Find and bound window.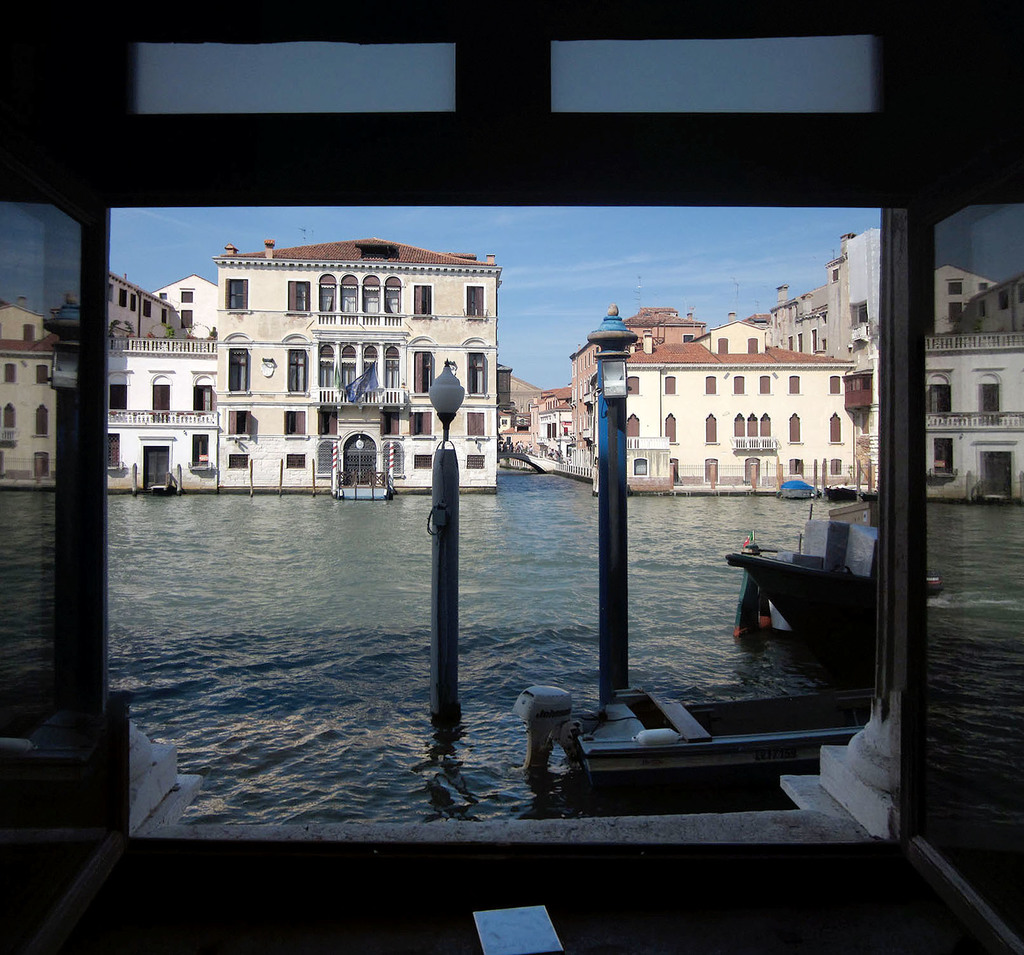
Bound: box=[708, 414, 717, 443].
